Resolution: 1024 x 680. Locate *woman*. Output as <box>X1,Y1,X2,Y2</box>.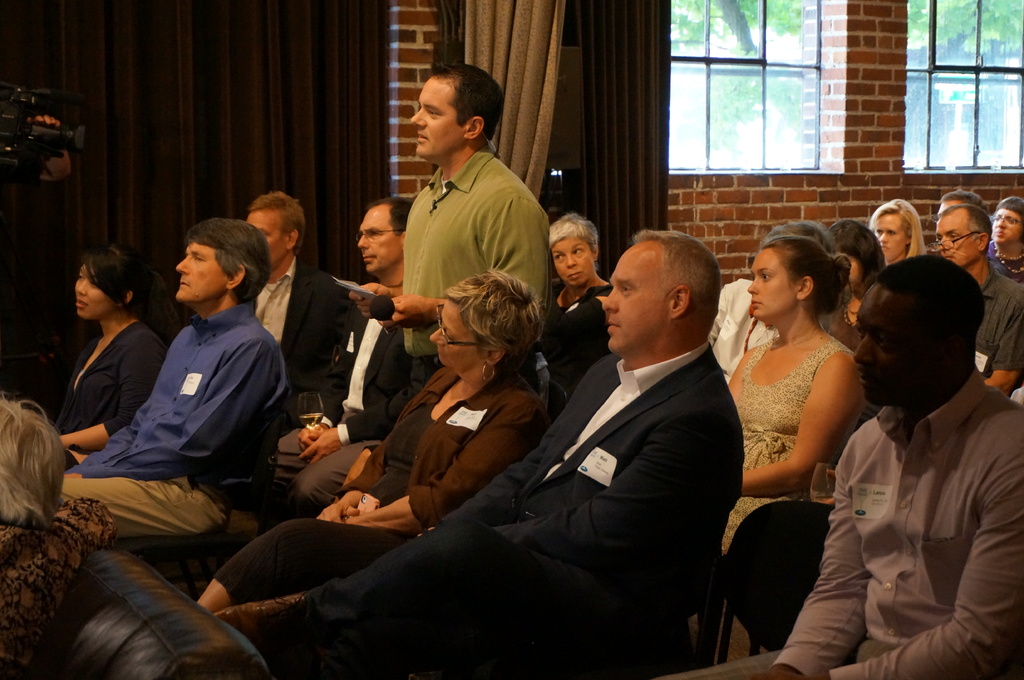
<box>198,269,554,615</box>.
